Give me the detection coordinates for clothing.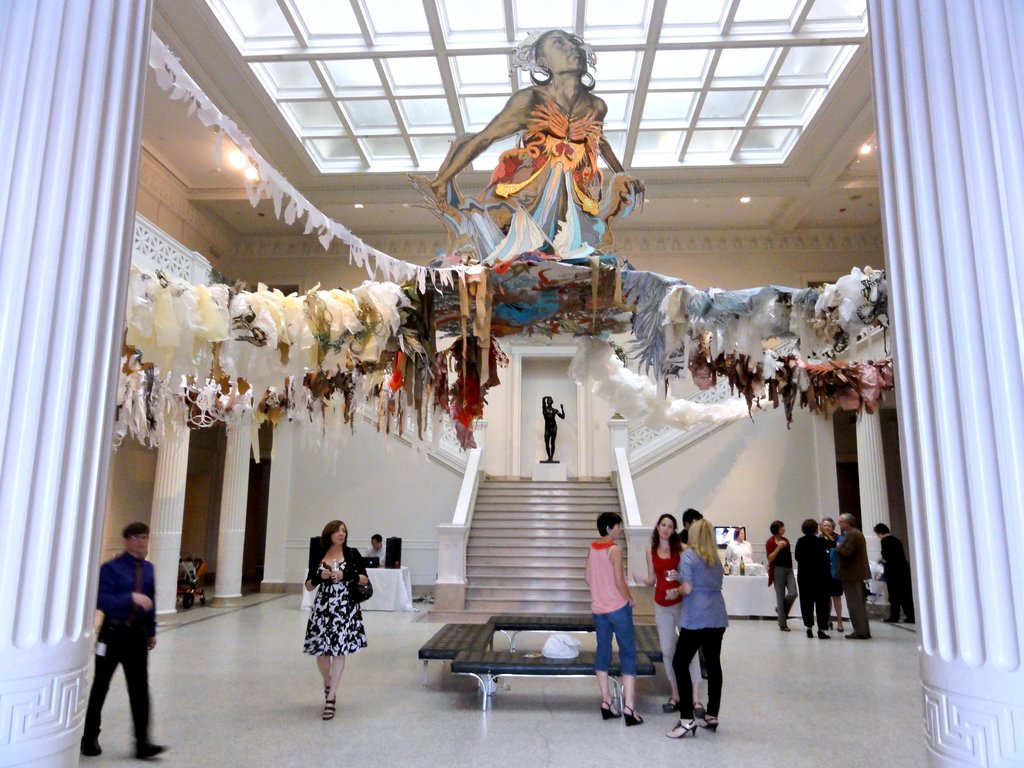
region(95, 549, 150, 755).
